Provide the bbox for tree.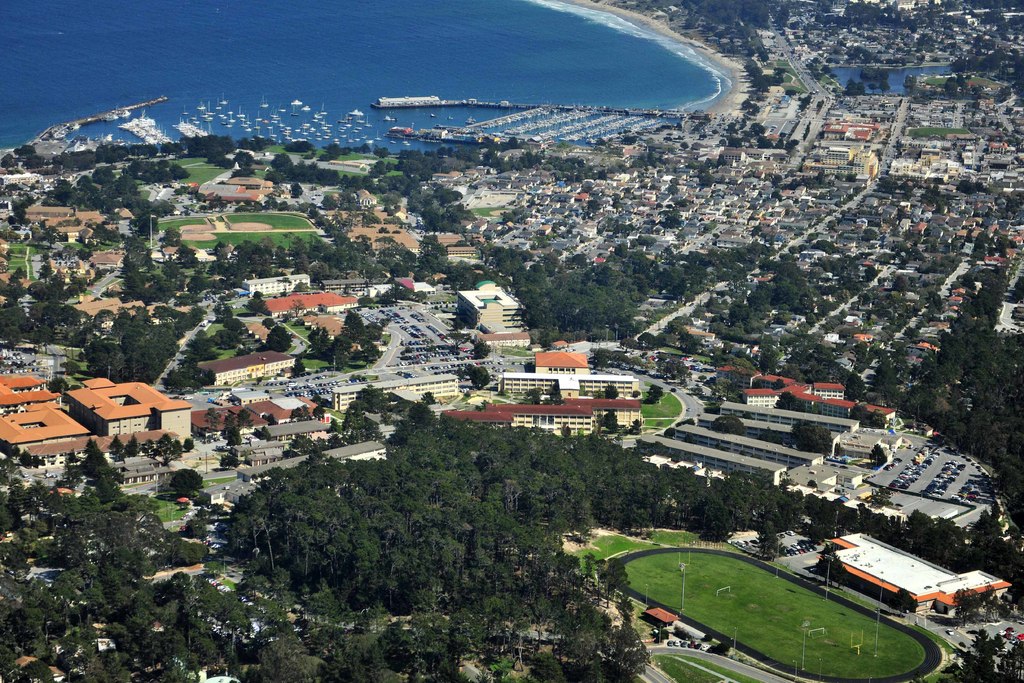
x1=122 y1=427 x2=139 y2=459.
